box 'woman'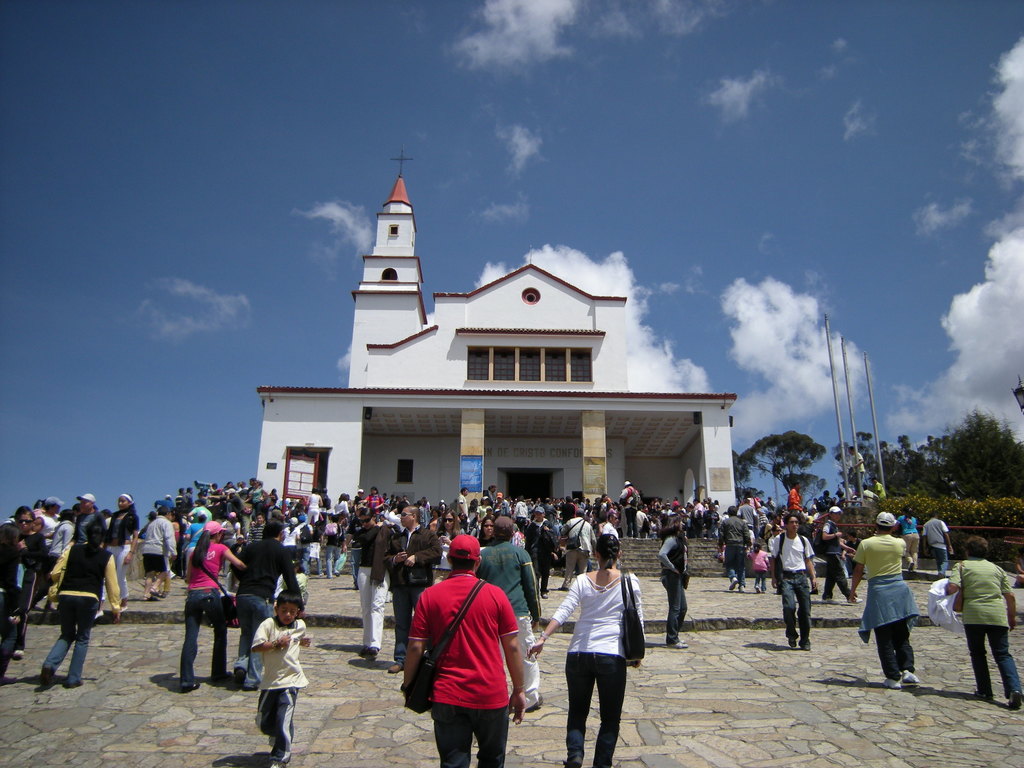
Rect(943, 537, 1023, 709)
